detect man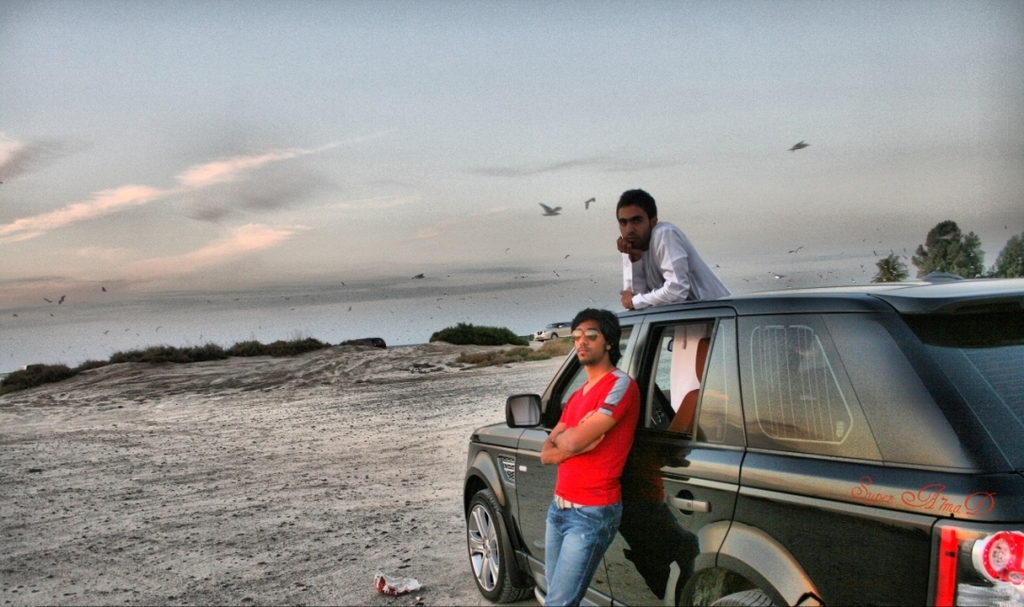
BBox(544, 309, 641, 606)
